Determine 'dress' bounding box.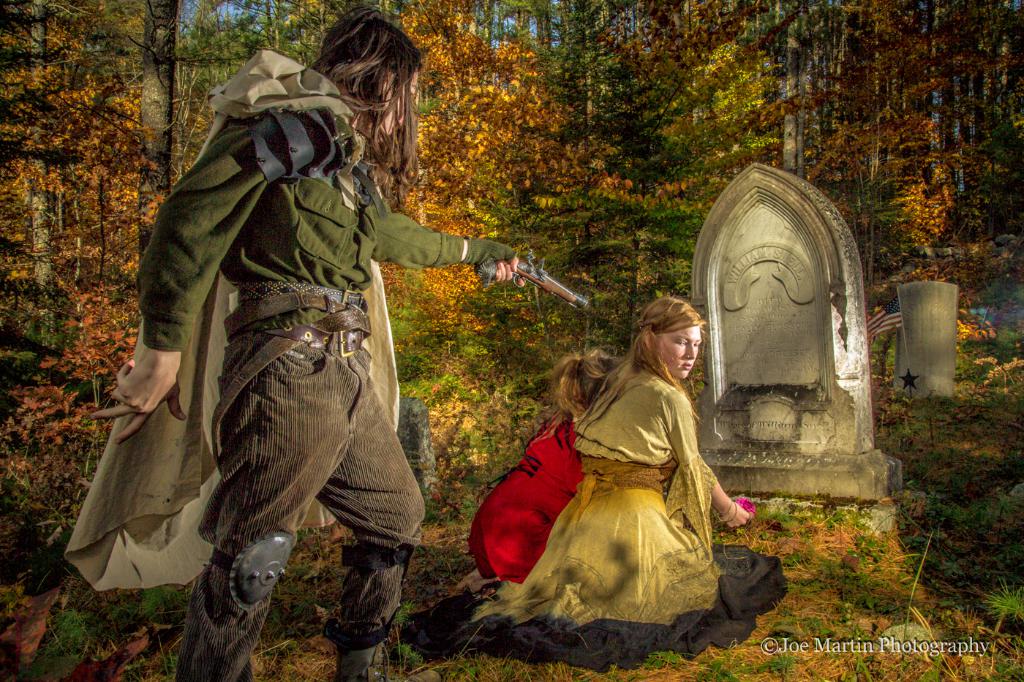
Determined: left=396, top=363, right=786, bottom=673.
